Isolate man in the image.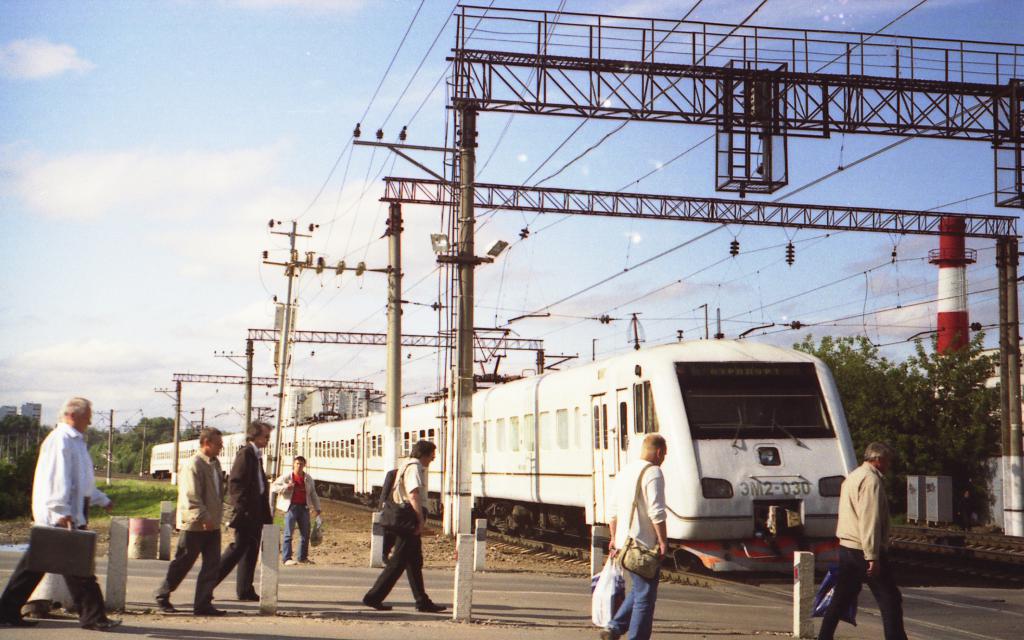
Isolated region: [272,454,326,563].
